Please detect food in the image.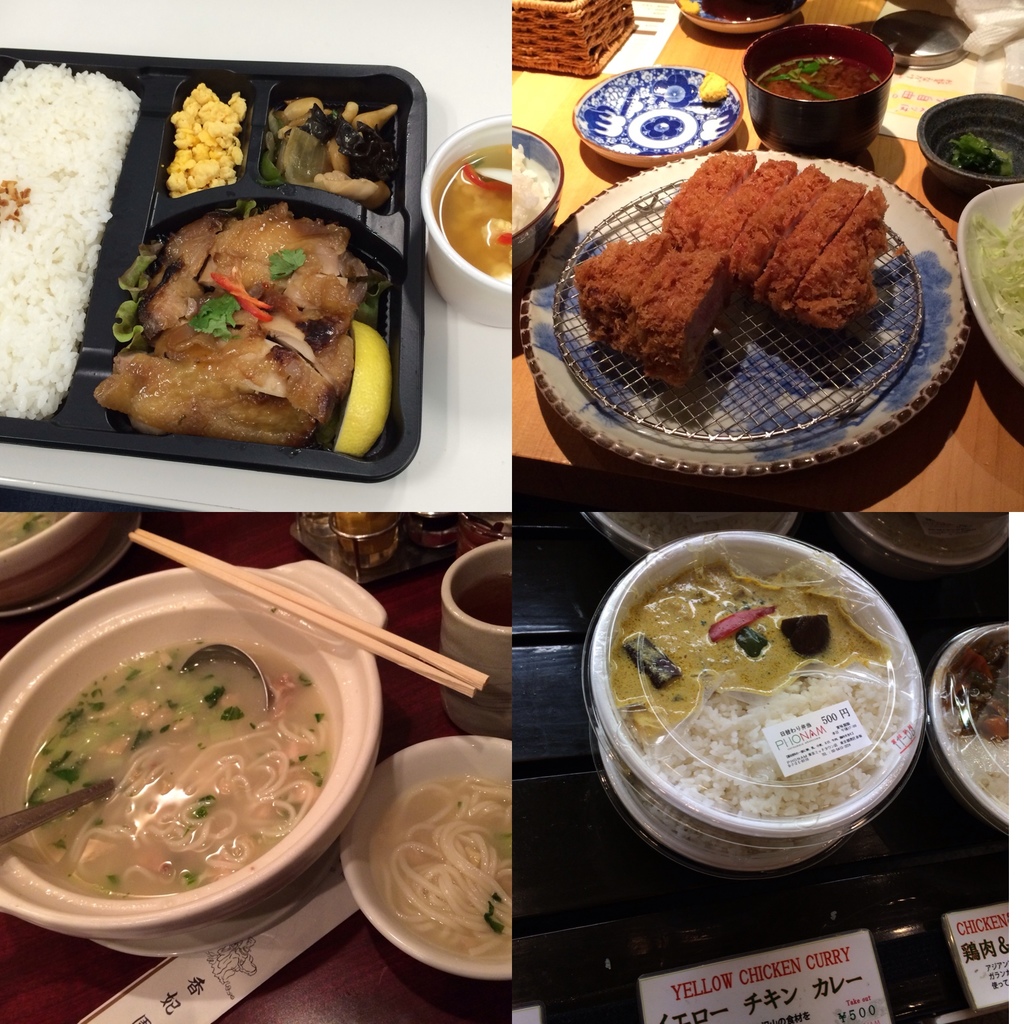
bbox(942, 646, 1011, 813).
